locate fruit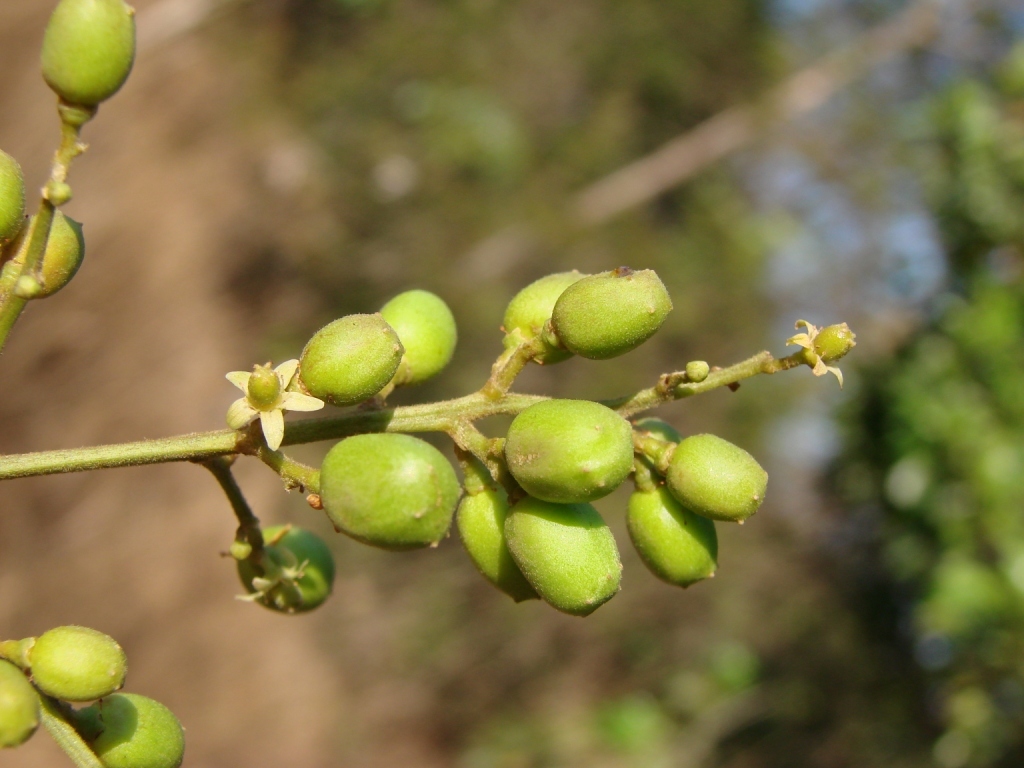
x1=0 y1=151 x2=29 y2=248
